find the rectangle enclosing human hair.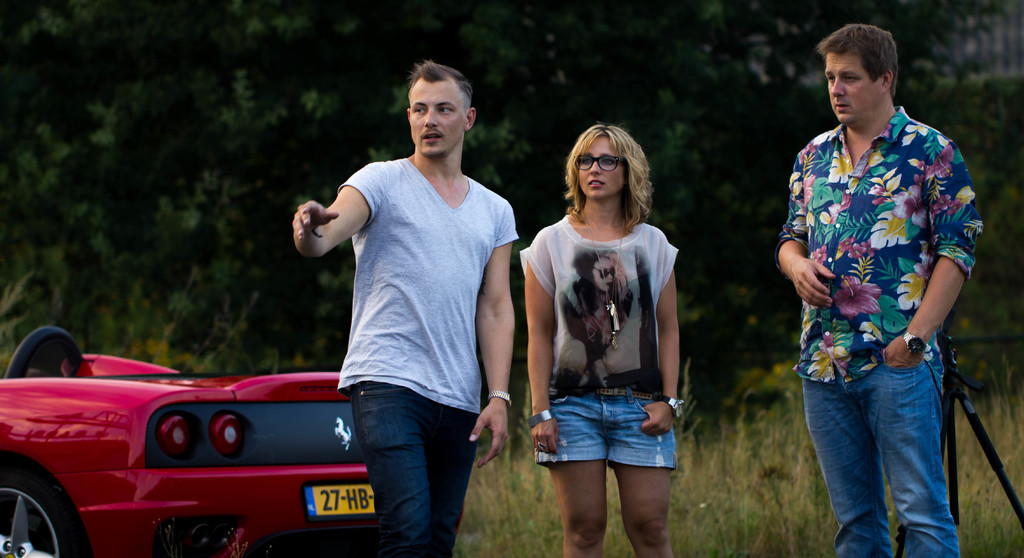
582,251,630,347.
